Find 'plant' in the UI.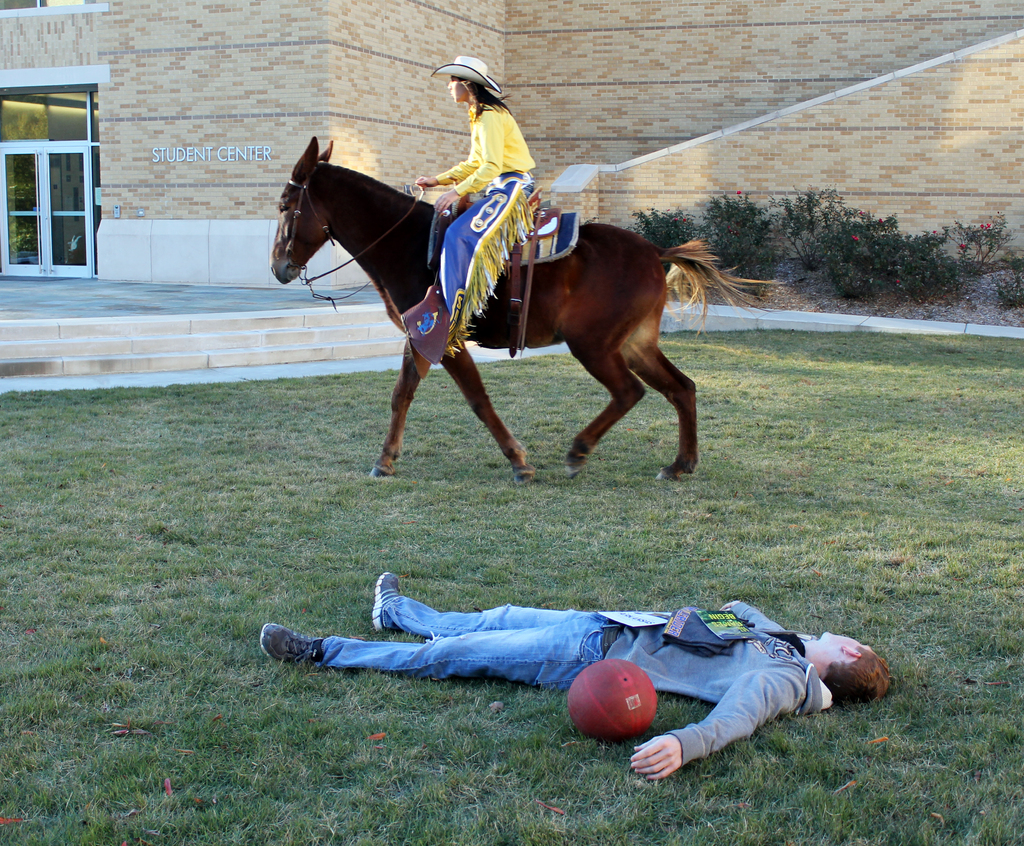
UI element at box=[809, 208, 964, 299].
